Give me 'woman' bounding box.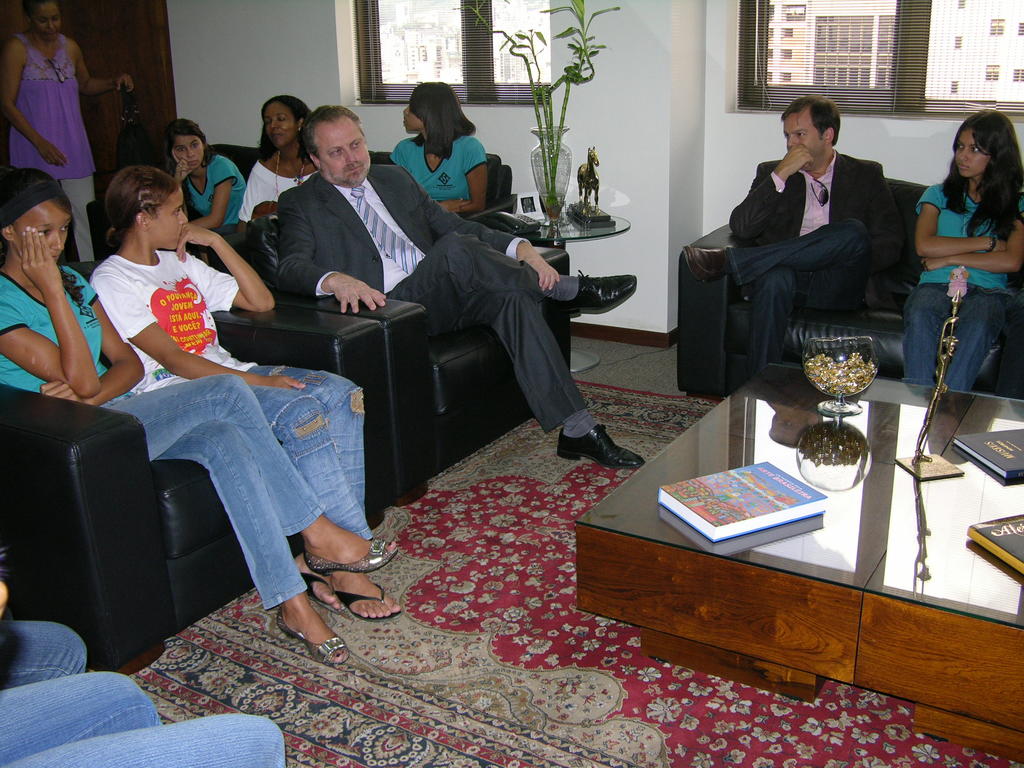
236,95,320,233.
